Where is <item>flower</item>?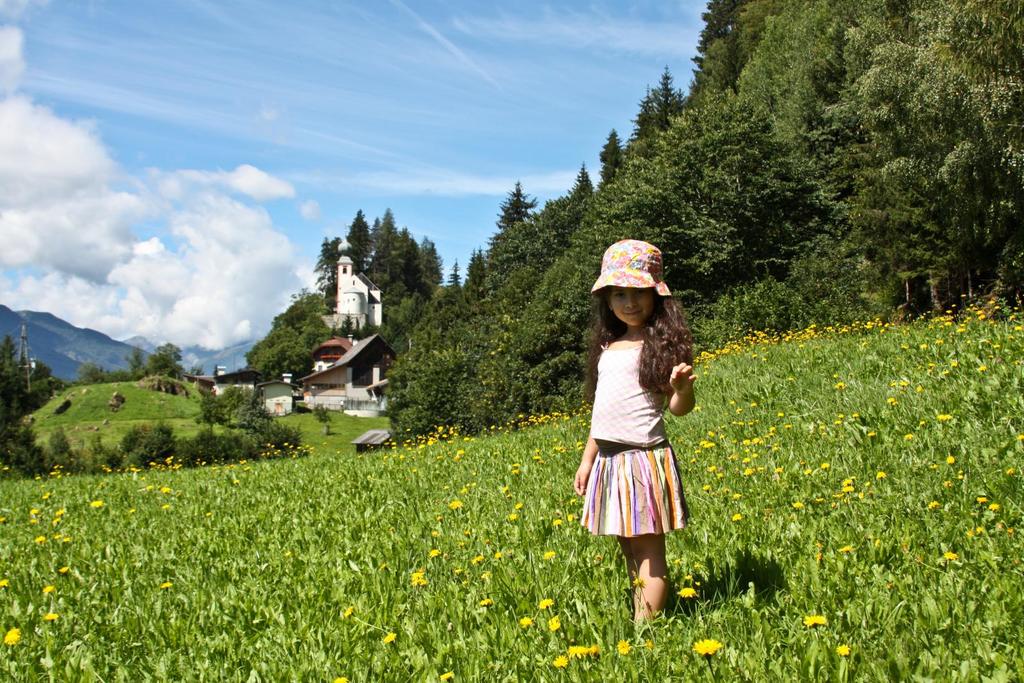
Rect(943, 550, 957, 564).
